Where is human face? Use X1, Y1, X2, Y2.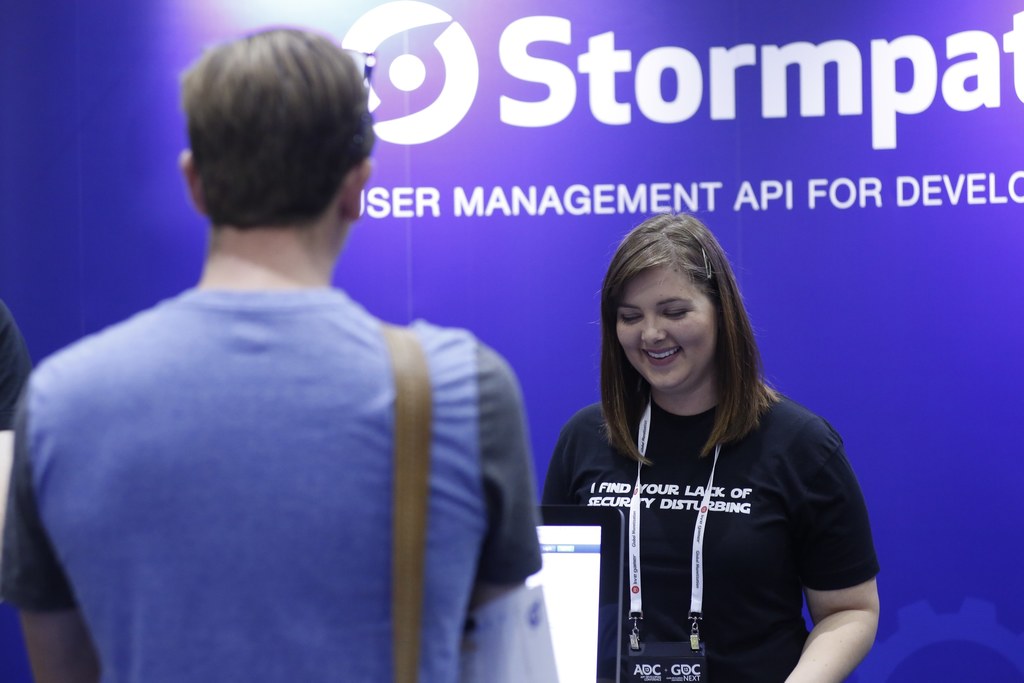
616, 264, 717, 388.
